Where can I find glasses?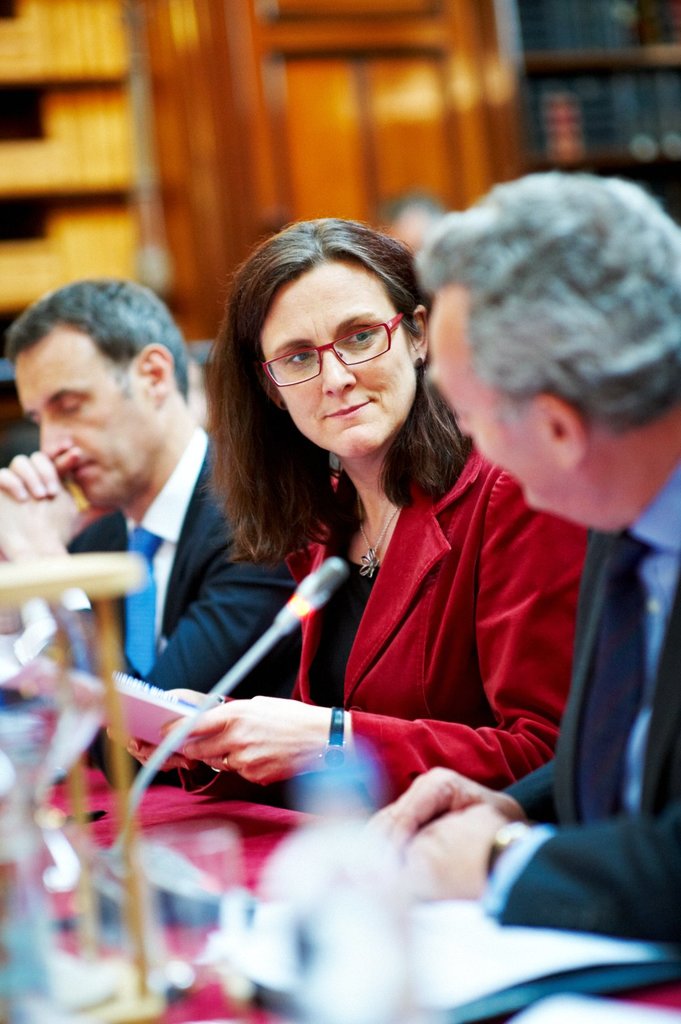
You can find it at bbox=[261, 315, 404, 383].
